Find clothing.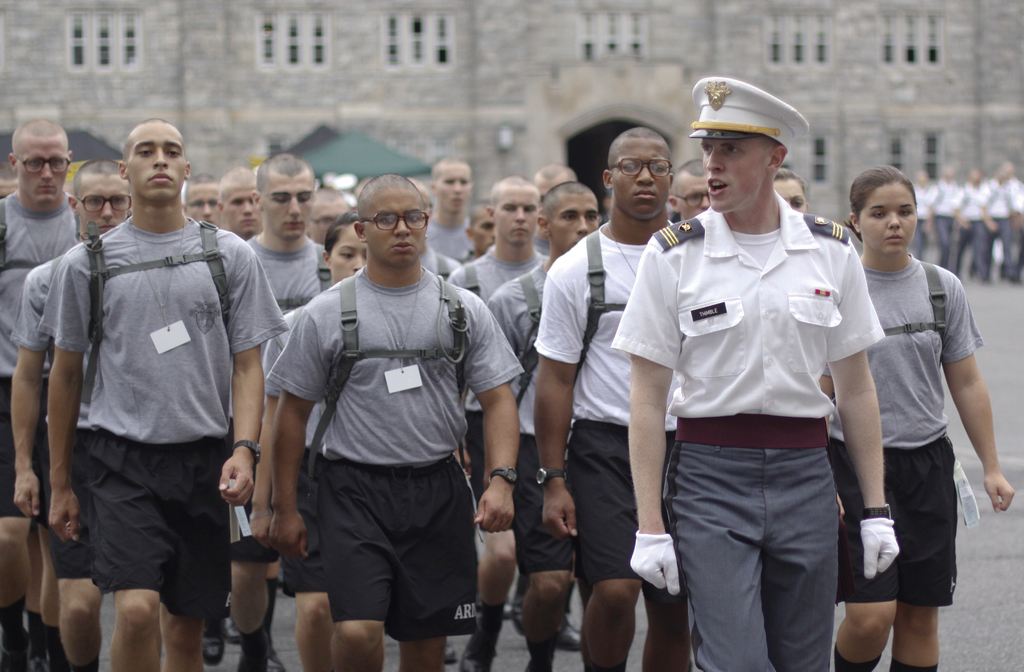
box(419, 249, 563, 299).
